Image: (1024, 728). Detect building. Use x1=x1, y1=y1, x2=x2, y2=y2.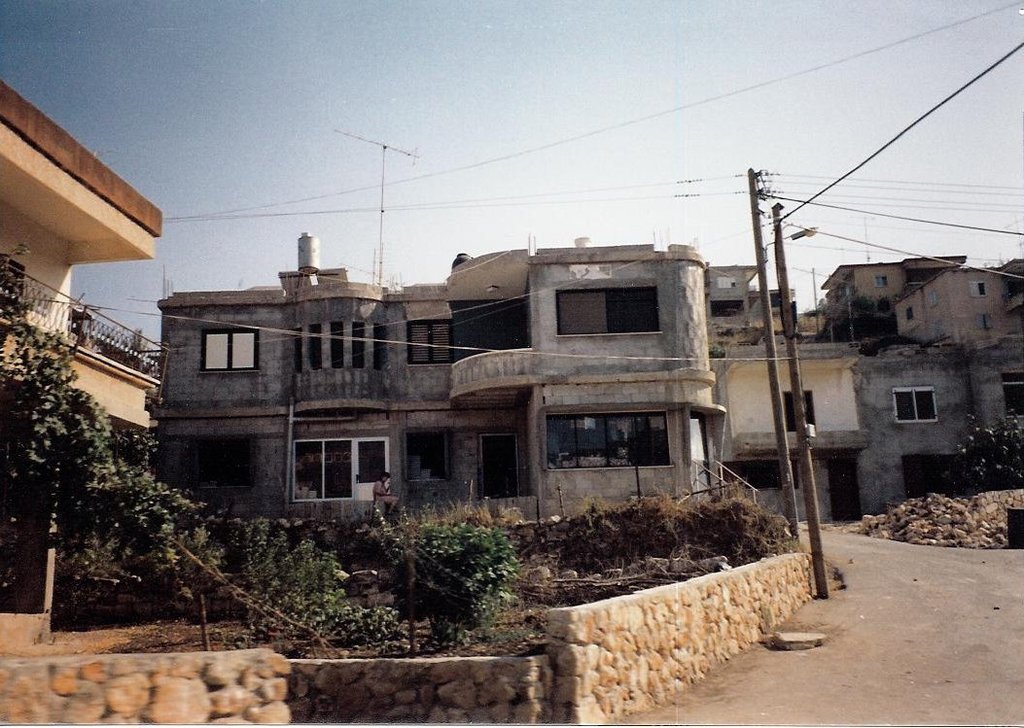
x1=0, y1=70, x2=163, y2=606.
